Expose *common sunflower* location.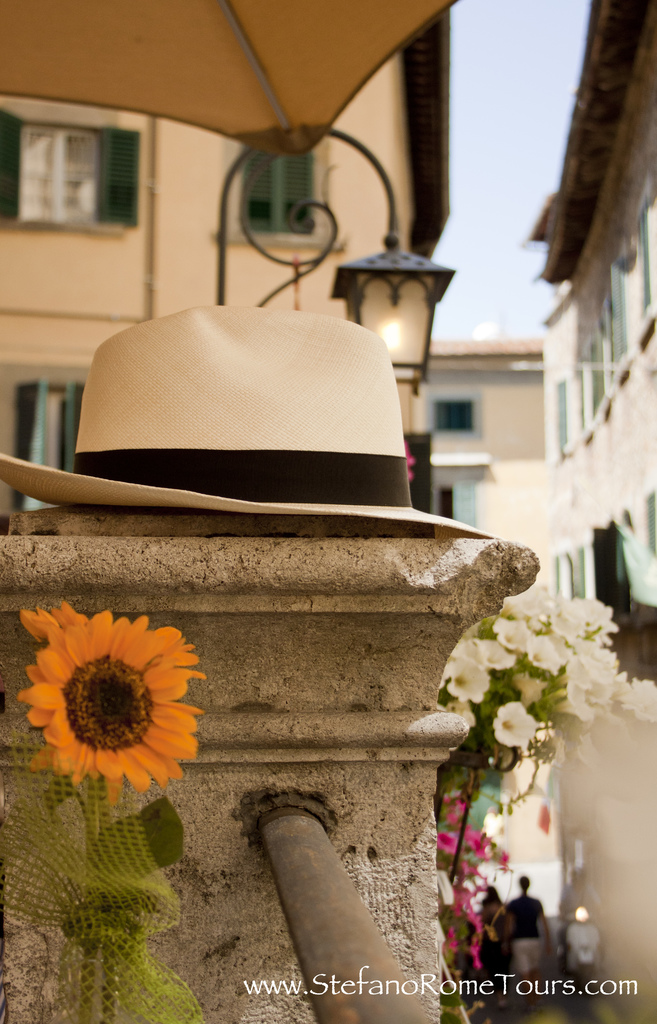
Exposed at Rect(16, 611, 206, 806).
